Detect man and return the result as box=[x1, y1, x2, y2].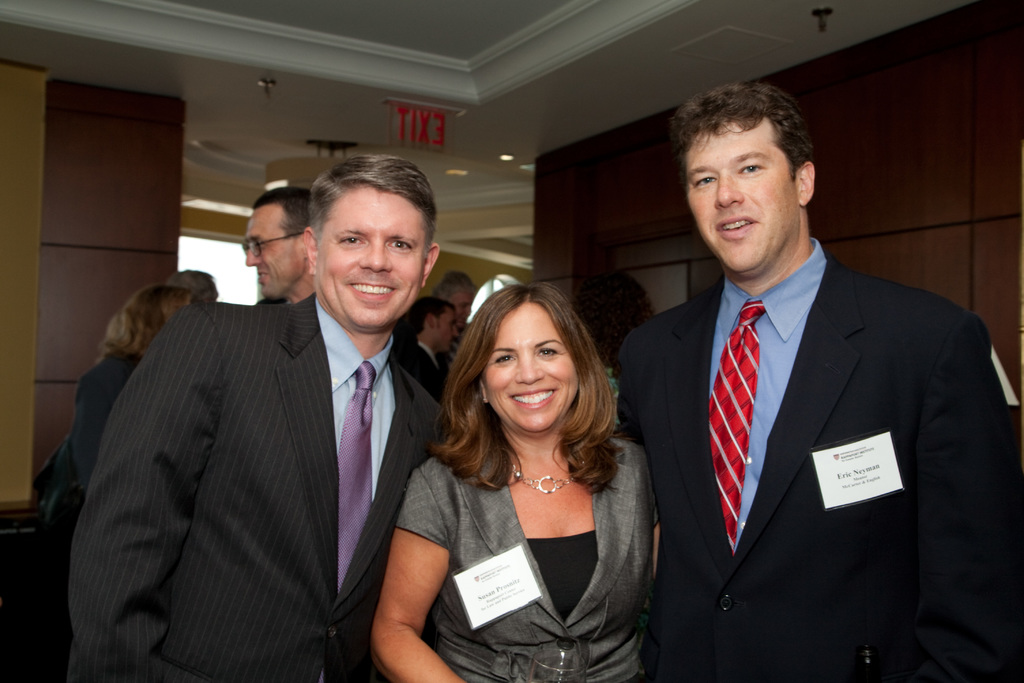
box=[614, 92, 1000, 682].
